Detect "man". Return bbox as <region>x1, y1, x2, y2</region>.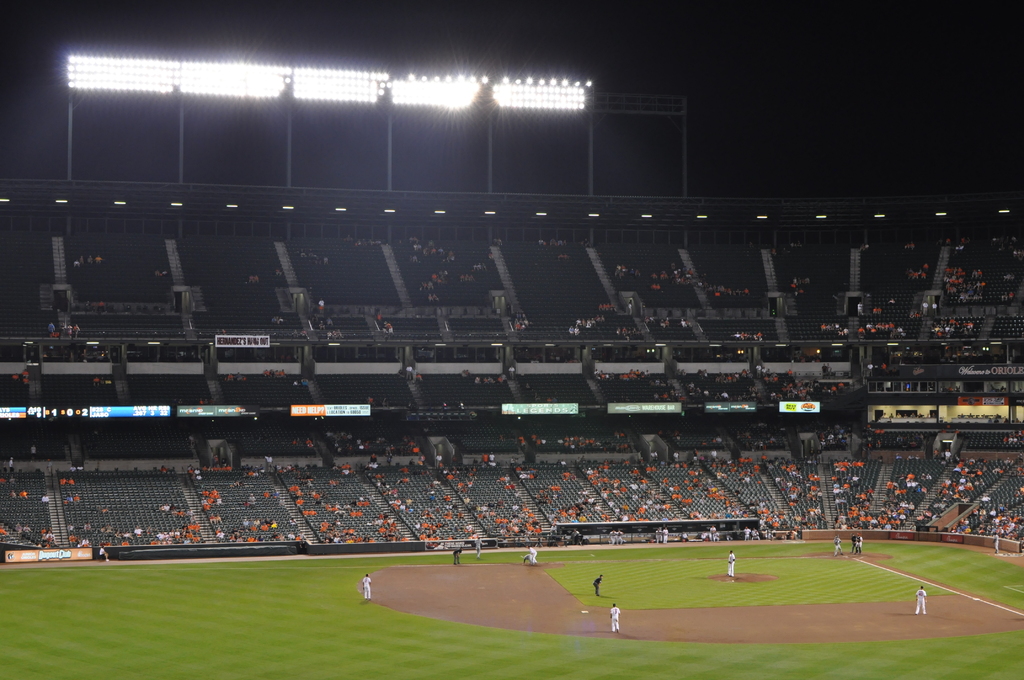
<region>527, 546, 540, 566</region>.
